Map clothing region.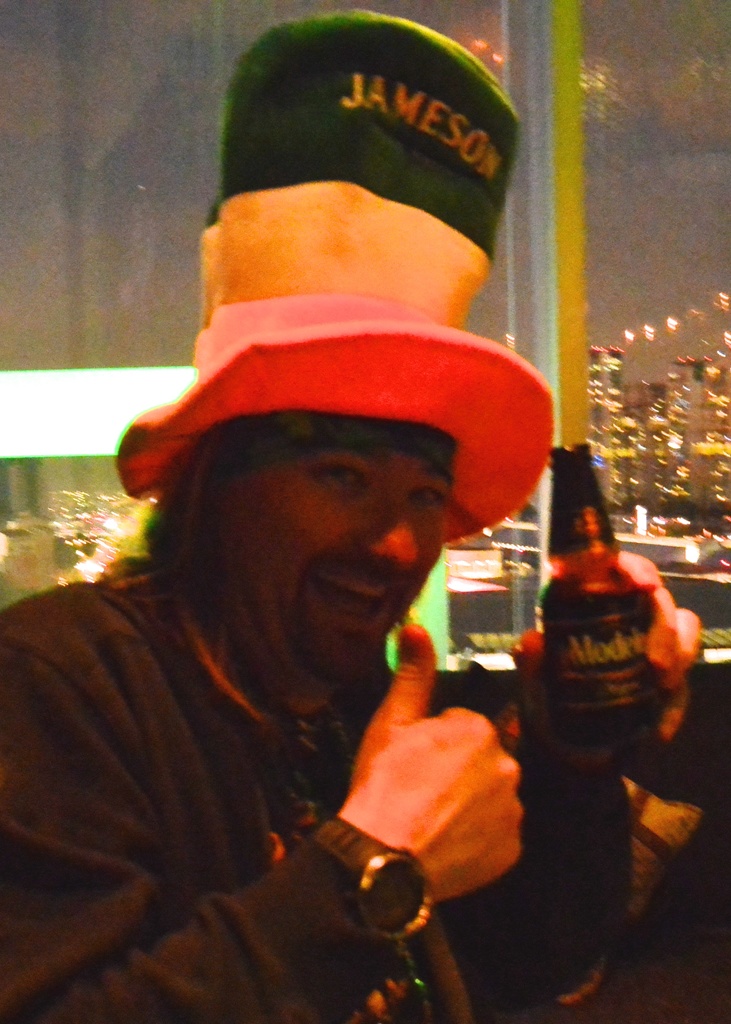
Mapped to (22, 275, 602, 1012).
